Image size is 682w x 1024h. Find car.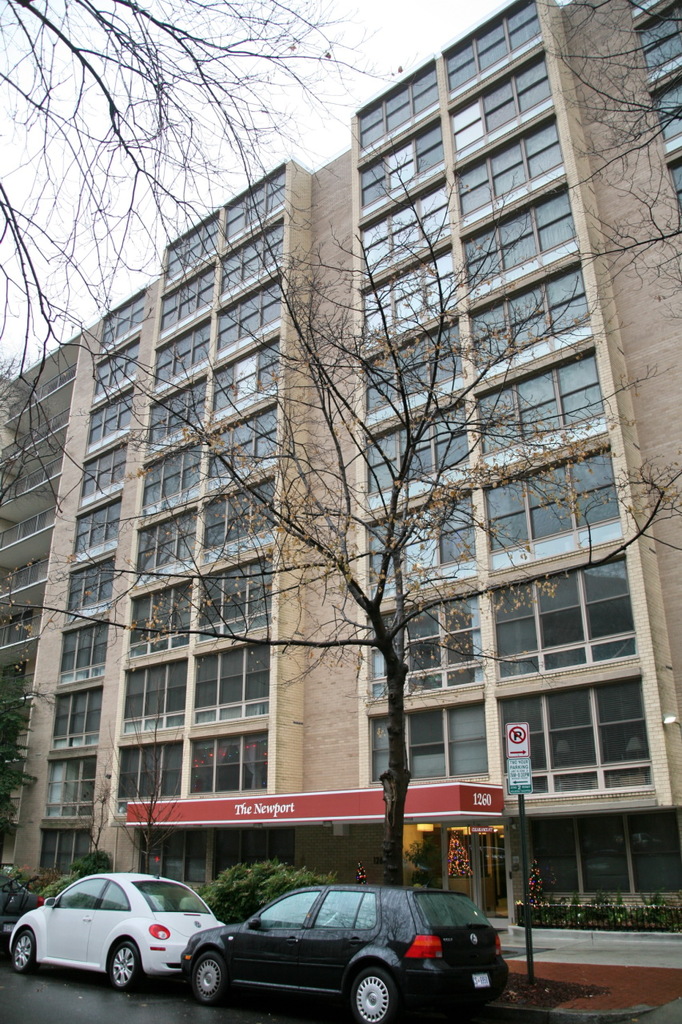
l=8, t=867, r=226, b=990.
